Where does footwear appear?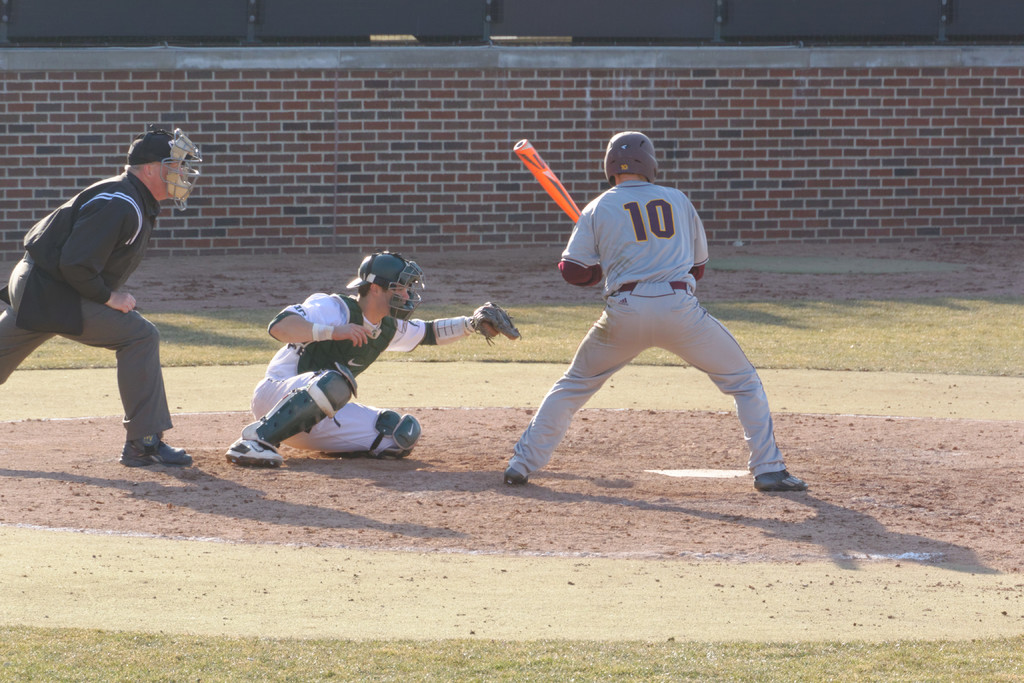
Appears at detection(221, 420, 285, 474).
